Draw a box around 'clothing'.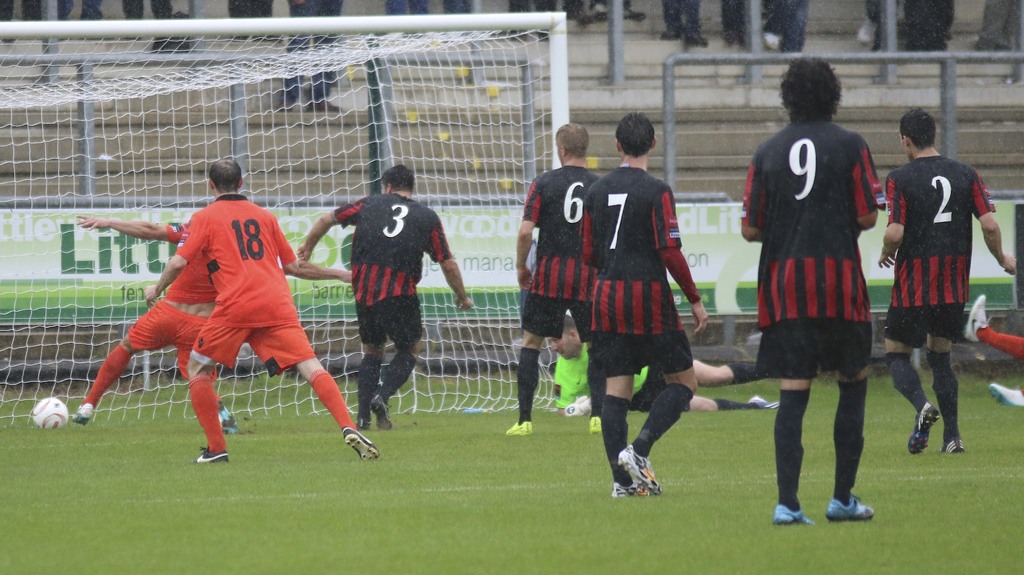
locate(83, 344, 133, 407).
